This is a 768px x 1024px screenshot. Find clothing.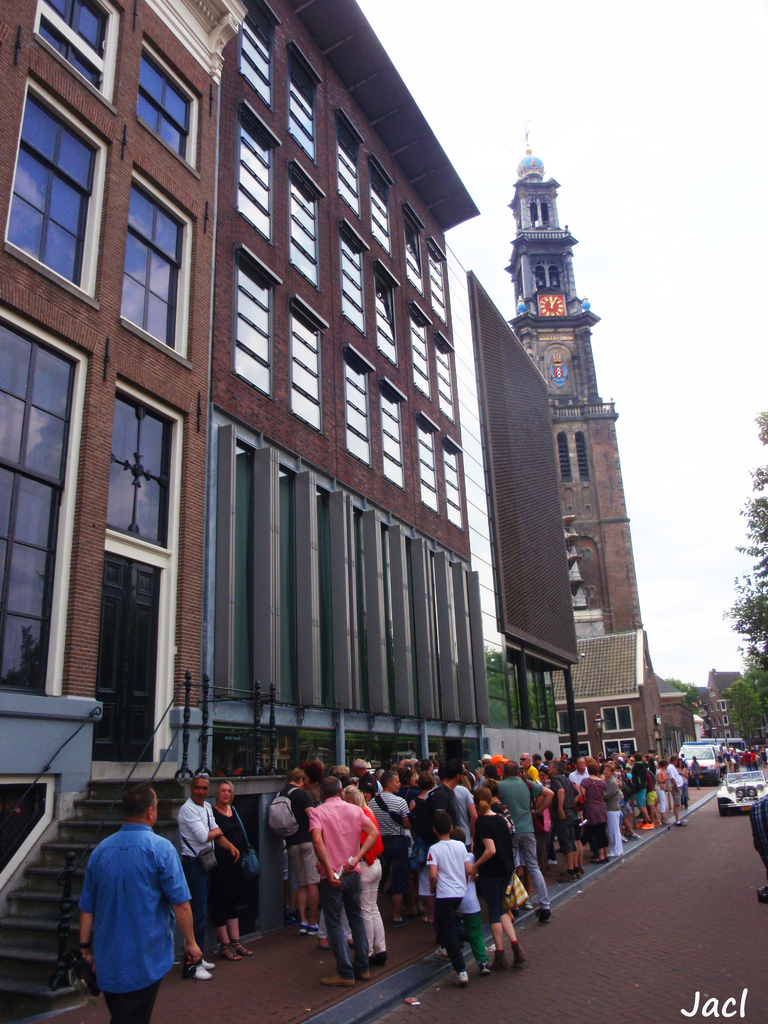
Bounding box: 657 763 671 812.
